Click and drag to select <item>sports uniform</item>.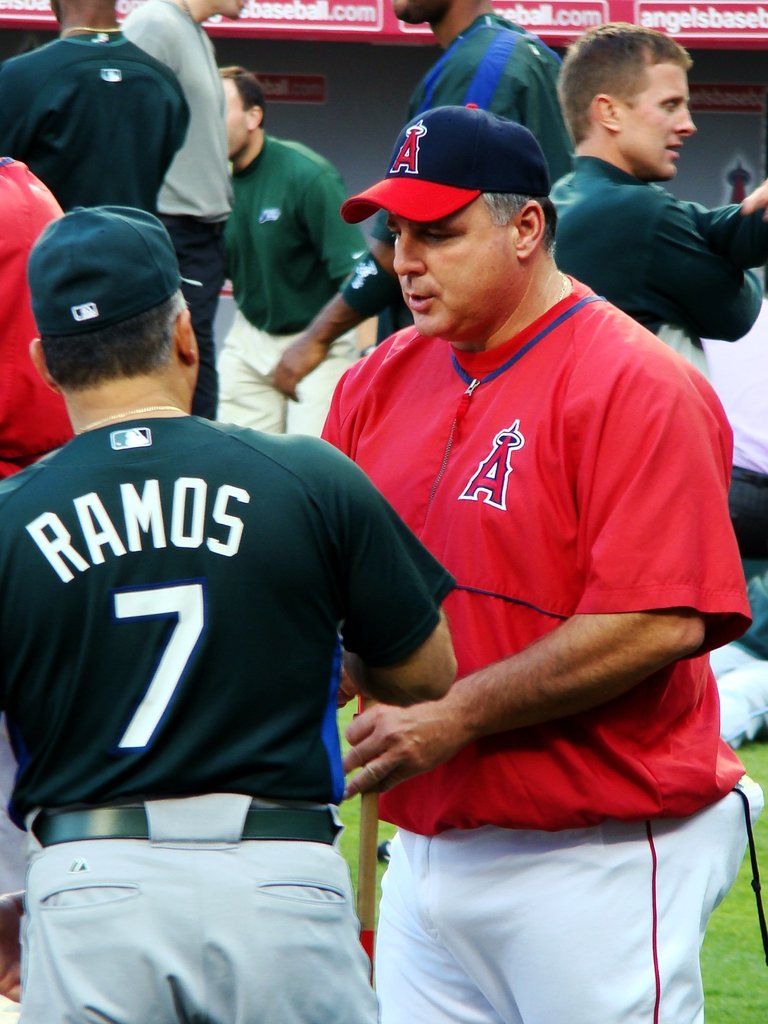
Selection: locate(213, 132, 374, 431).
